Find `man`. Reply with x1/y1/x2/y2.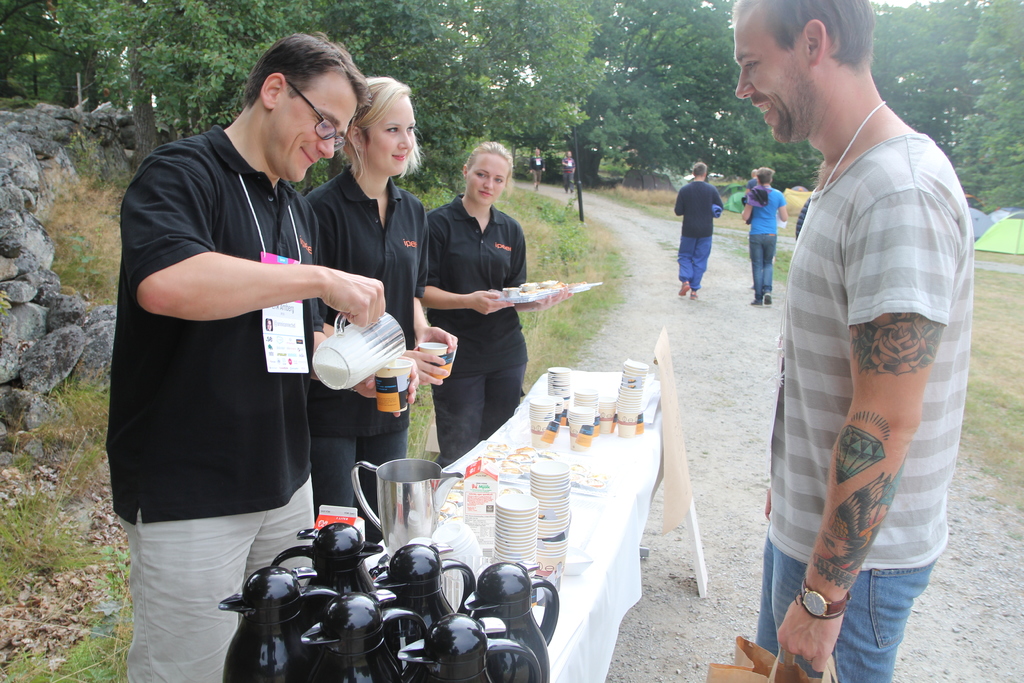
745/167/761/197.
